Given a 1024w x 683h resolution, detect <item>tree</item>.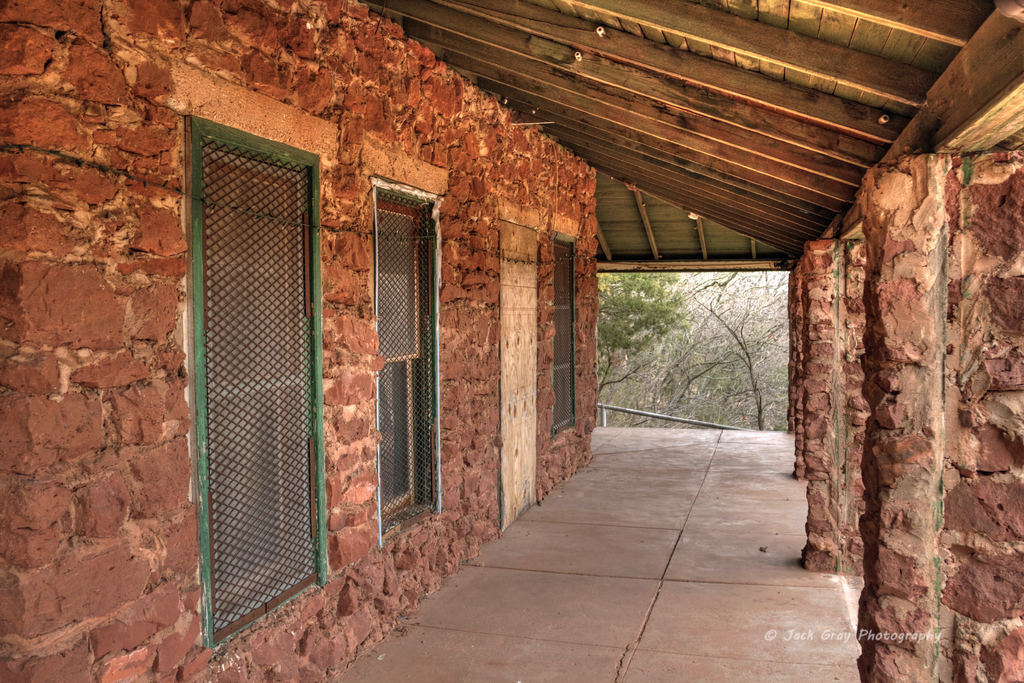
[x1=590, y1=270, x2=697, y2=405].
